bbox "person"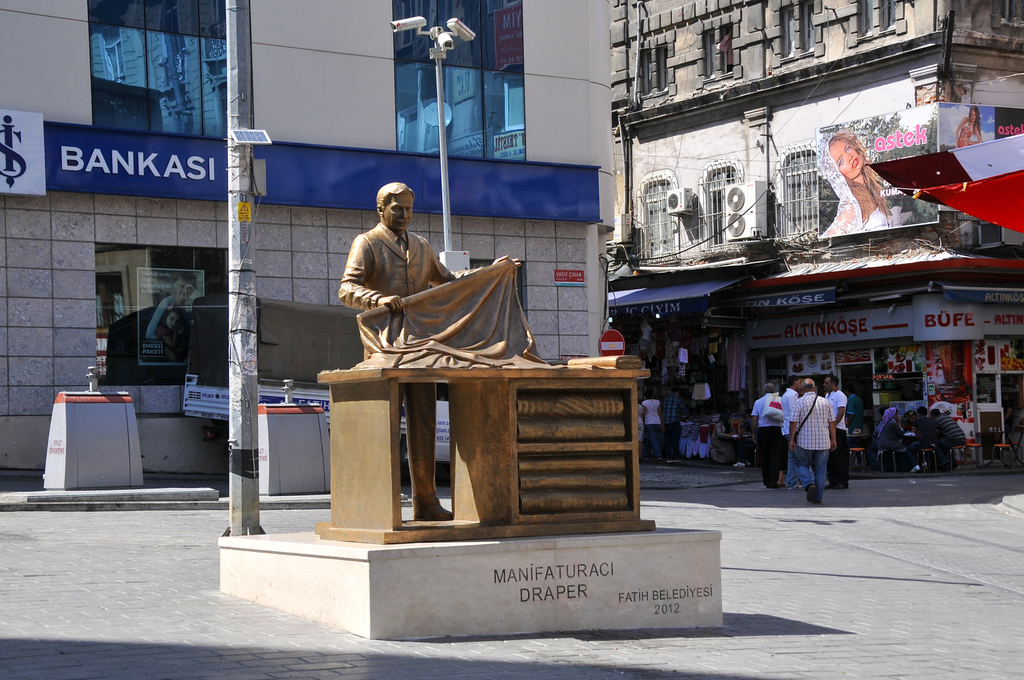
<region>954, 105, 984, 150</region>
